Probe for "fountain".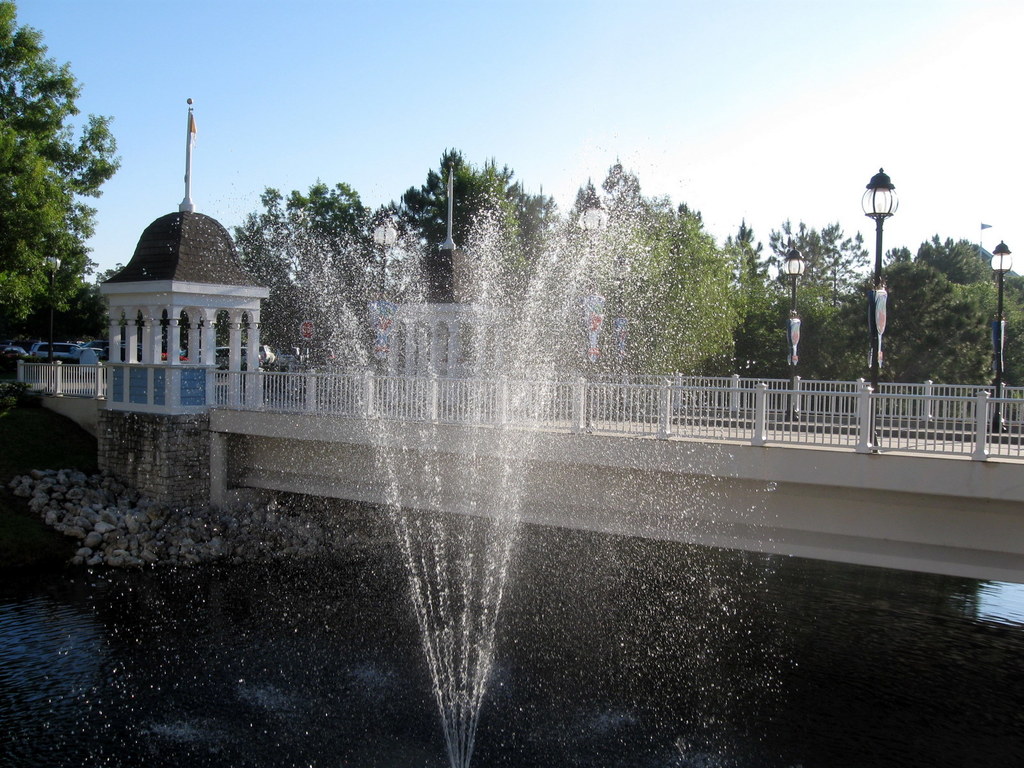
Probe result: BBox(177, 131, 792, 730).
